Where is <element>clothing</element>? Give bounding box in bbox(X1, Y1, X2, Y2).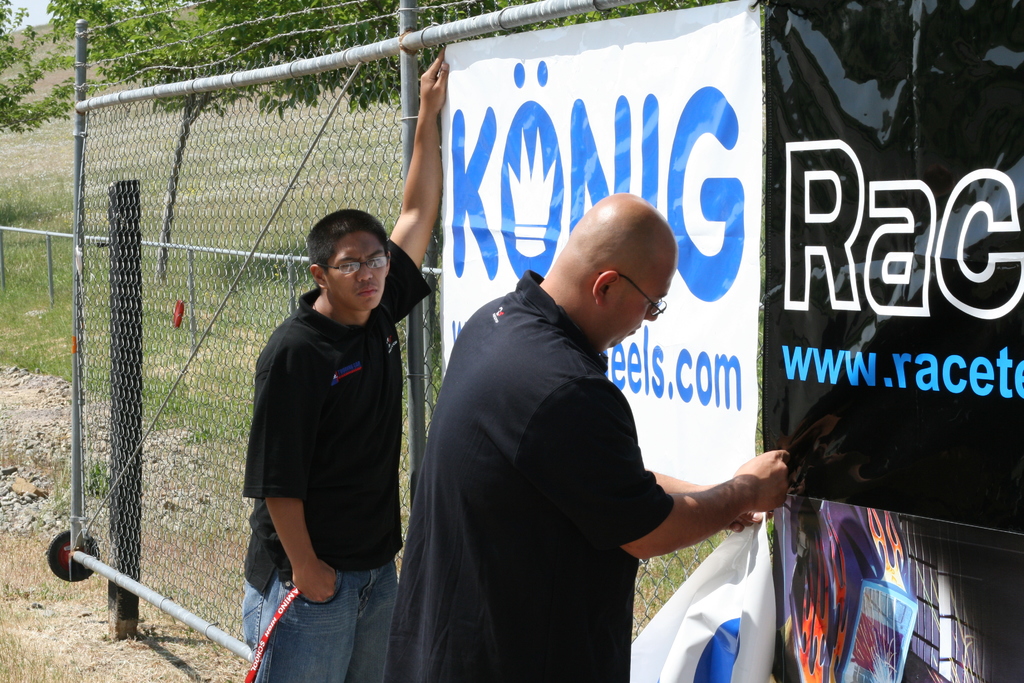
bbox(248, 277, 406, 616).
